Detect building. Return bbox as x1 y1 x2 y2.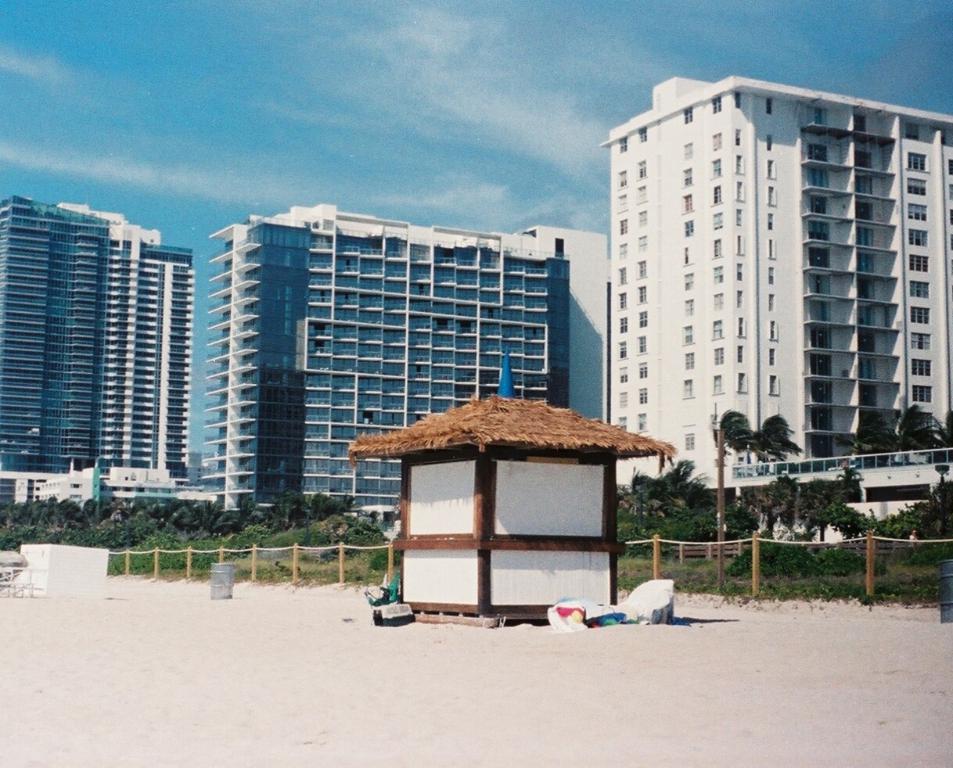
0 199 184 497.
